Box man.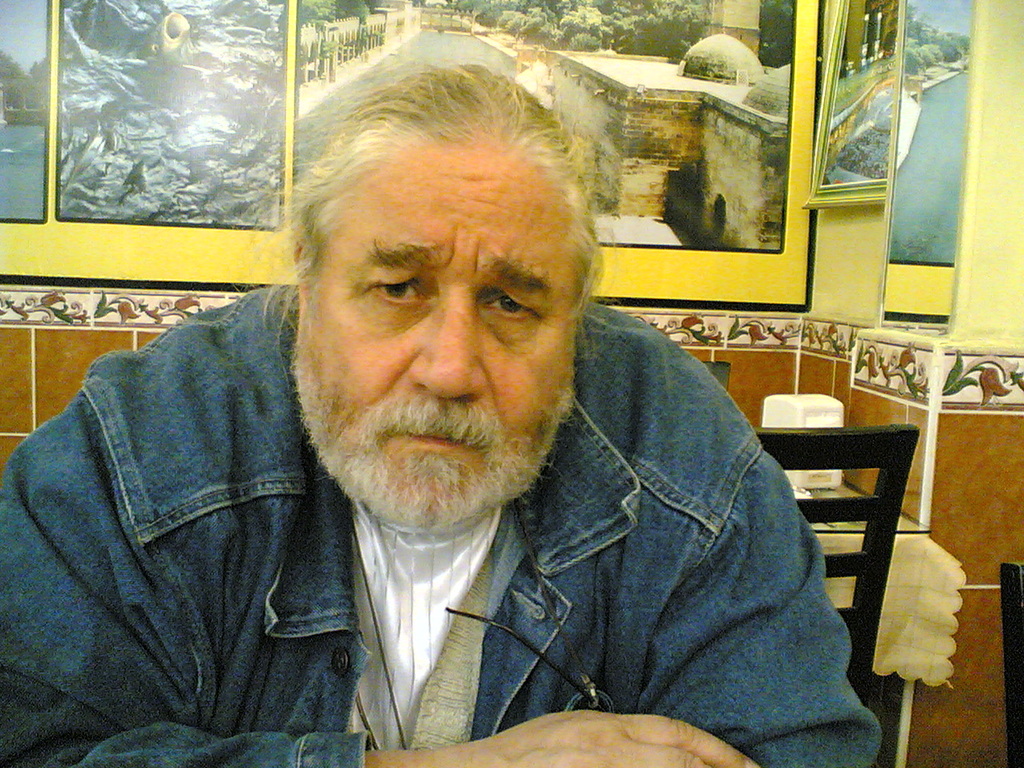
select_region(0, 34, 886, 767).
